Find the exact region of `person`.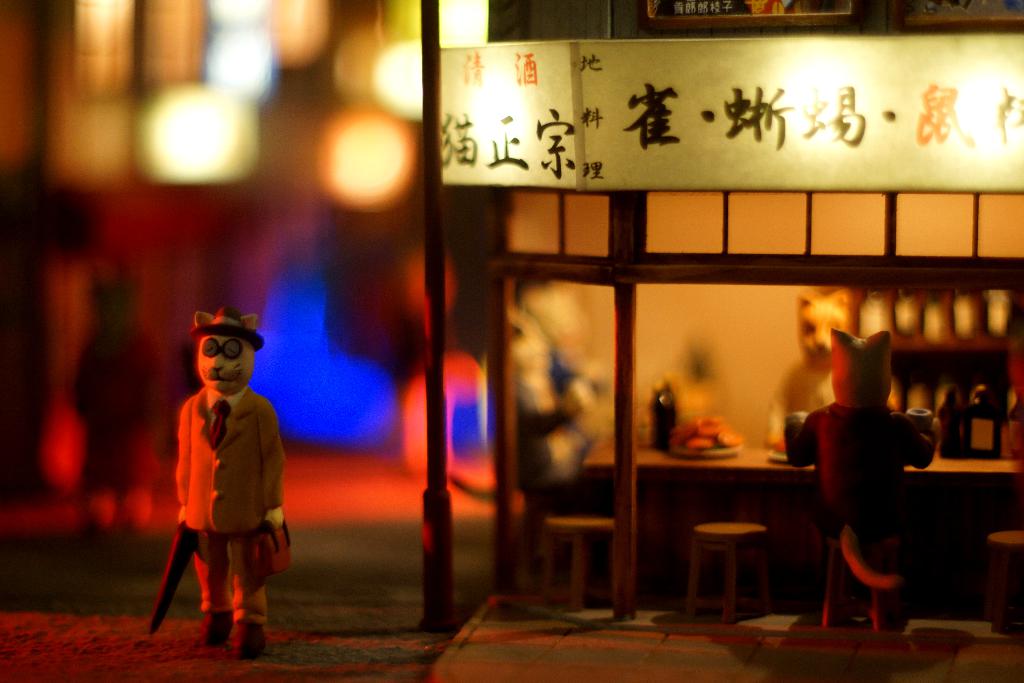
Exact region: Rect(147, 295, 294, 653).
